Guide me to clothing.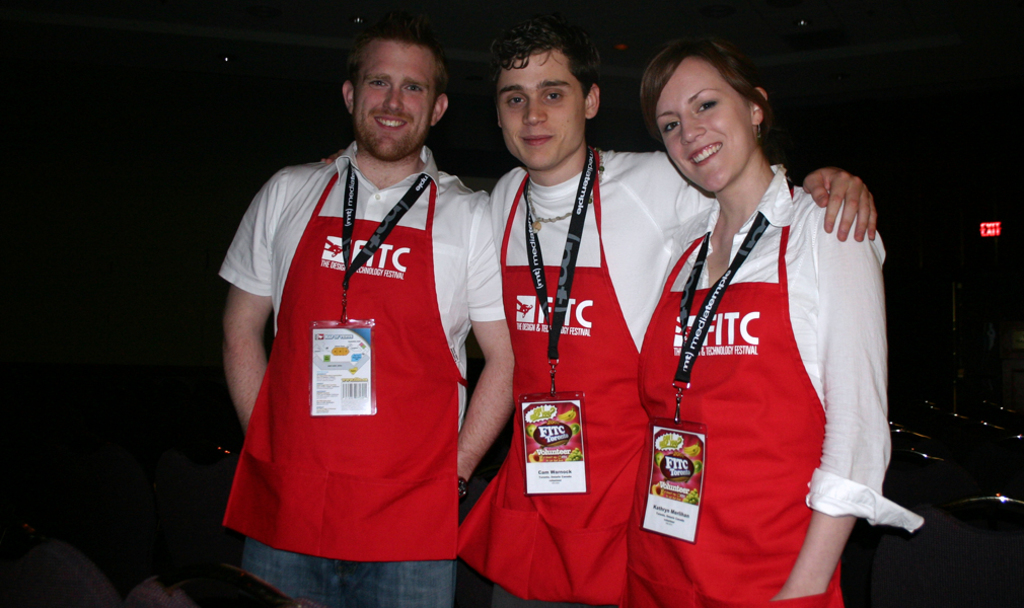
Guidance: <box>215,130,505,607</box>.
